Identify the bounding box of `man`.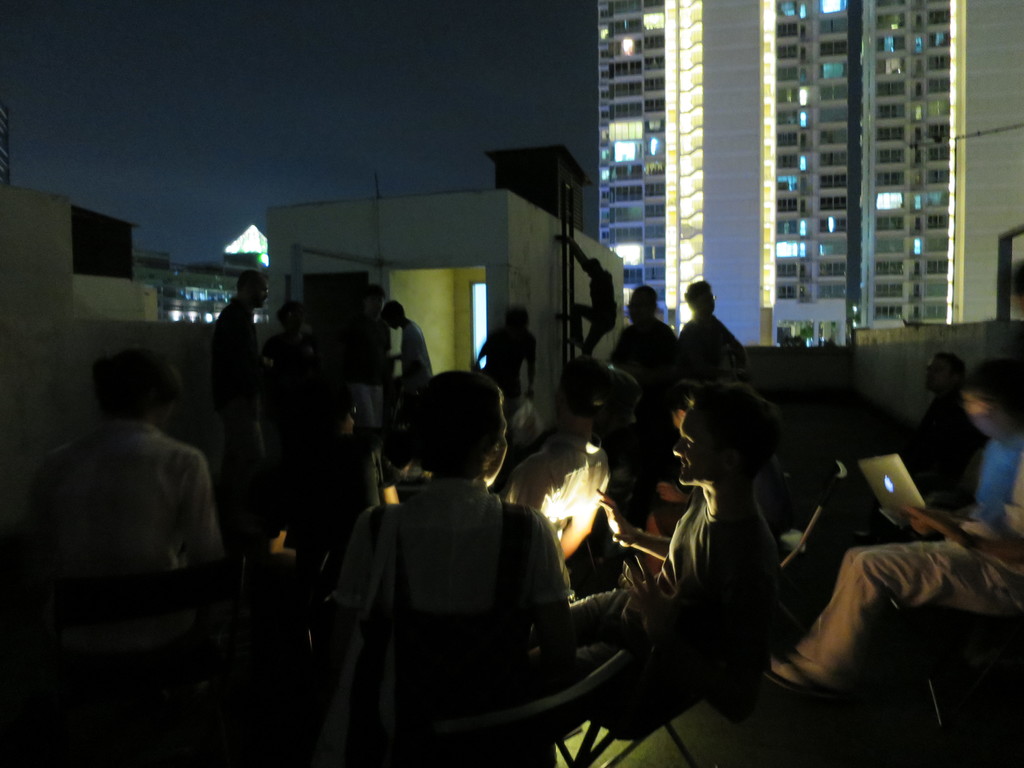
x1=347 y1=284 x2=389 y2=468.
